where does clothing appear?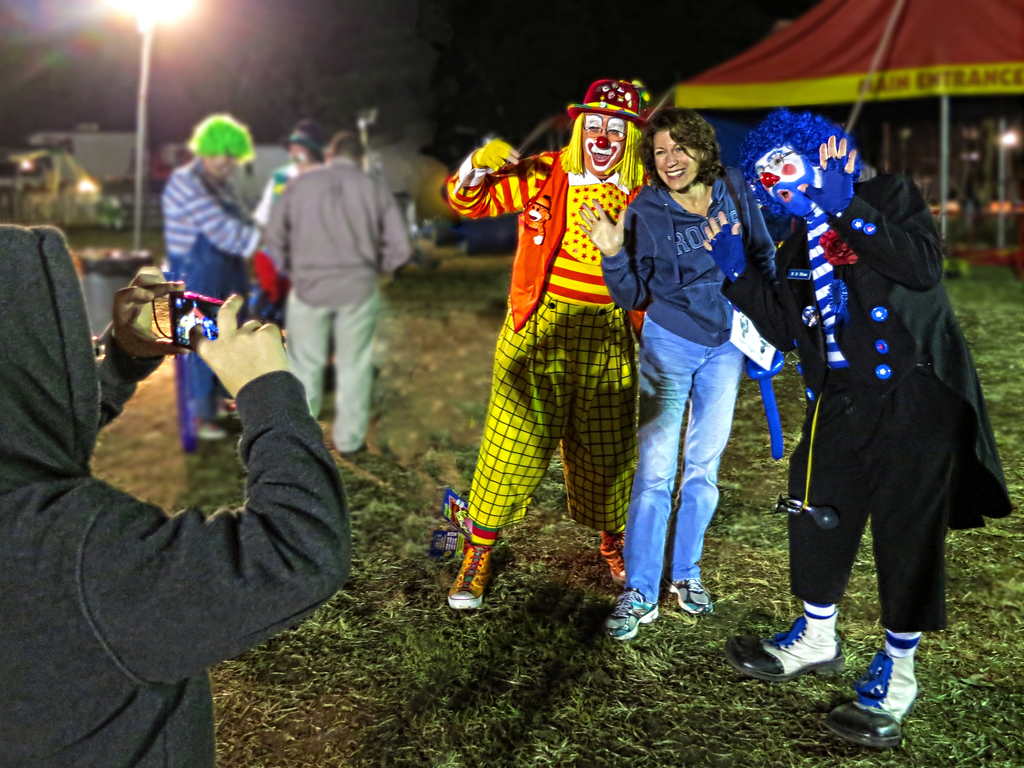
Appears at {"left": 761, "top": 130, "right": 992, "bottom": 685}.
